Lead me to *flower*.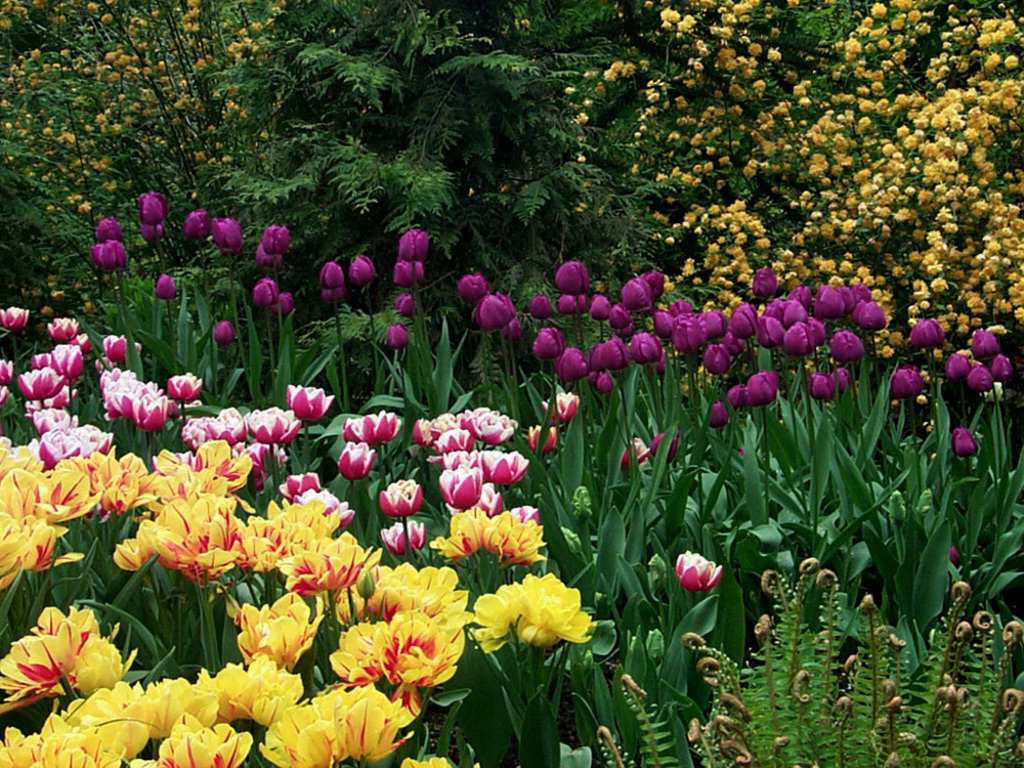
Lead to 257,248,282,265.
